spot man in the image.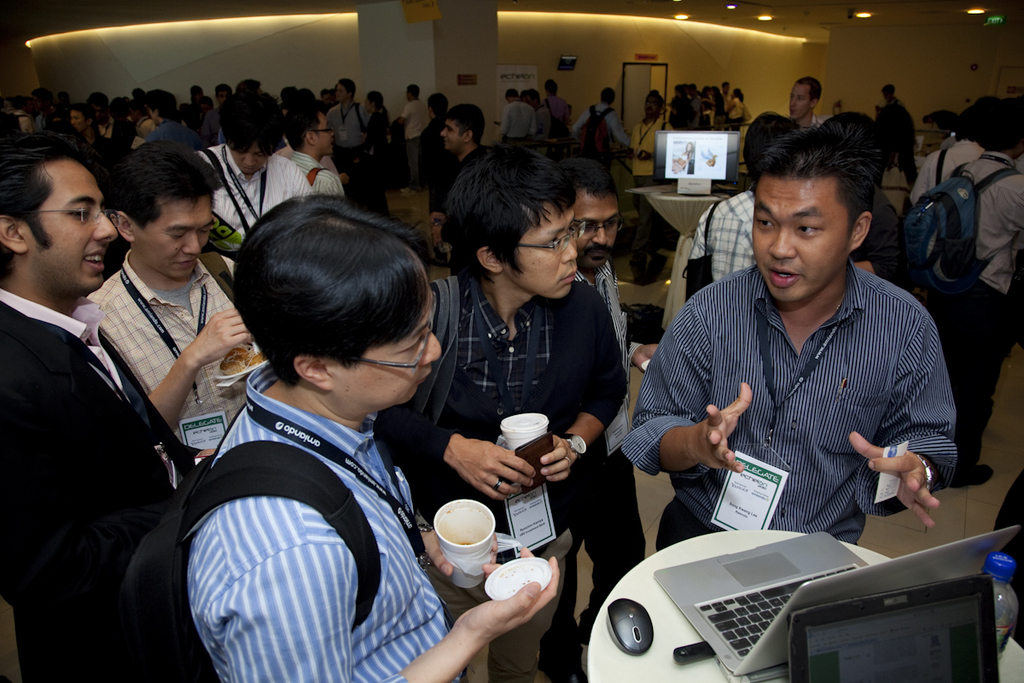
man found at 188,89,303,252.
